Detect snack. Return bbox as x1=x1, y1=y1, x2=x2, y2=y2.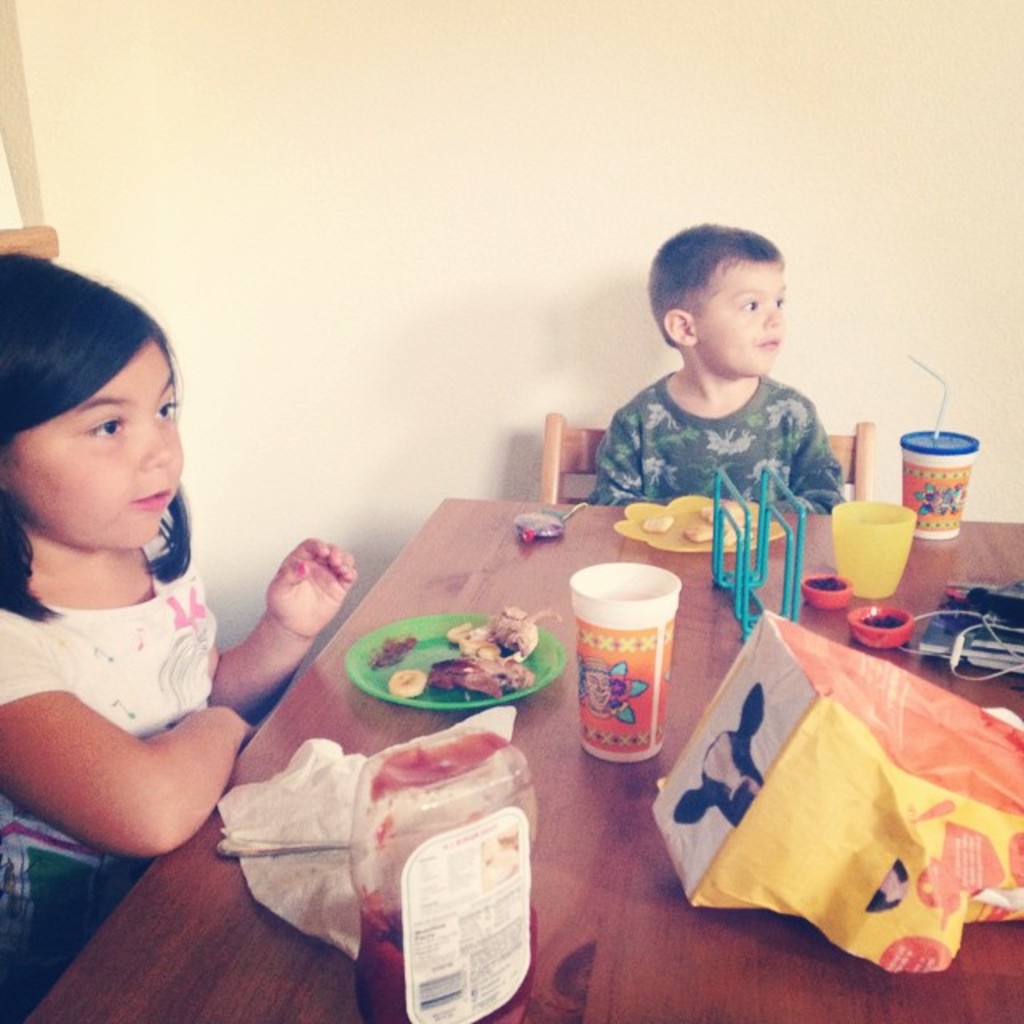
x1=392, y1=658, x2=427, y2=686.
